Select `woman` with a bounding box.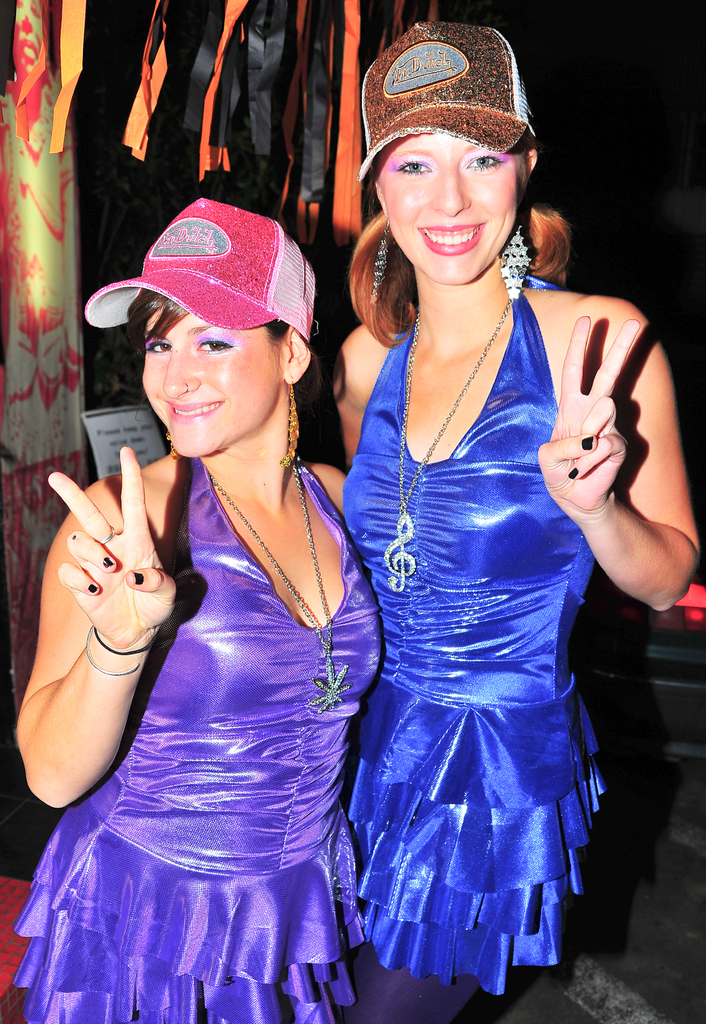
(15, 189, 384, 1023).
